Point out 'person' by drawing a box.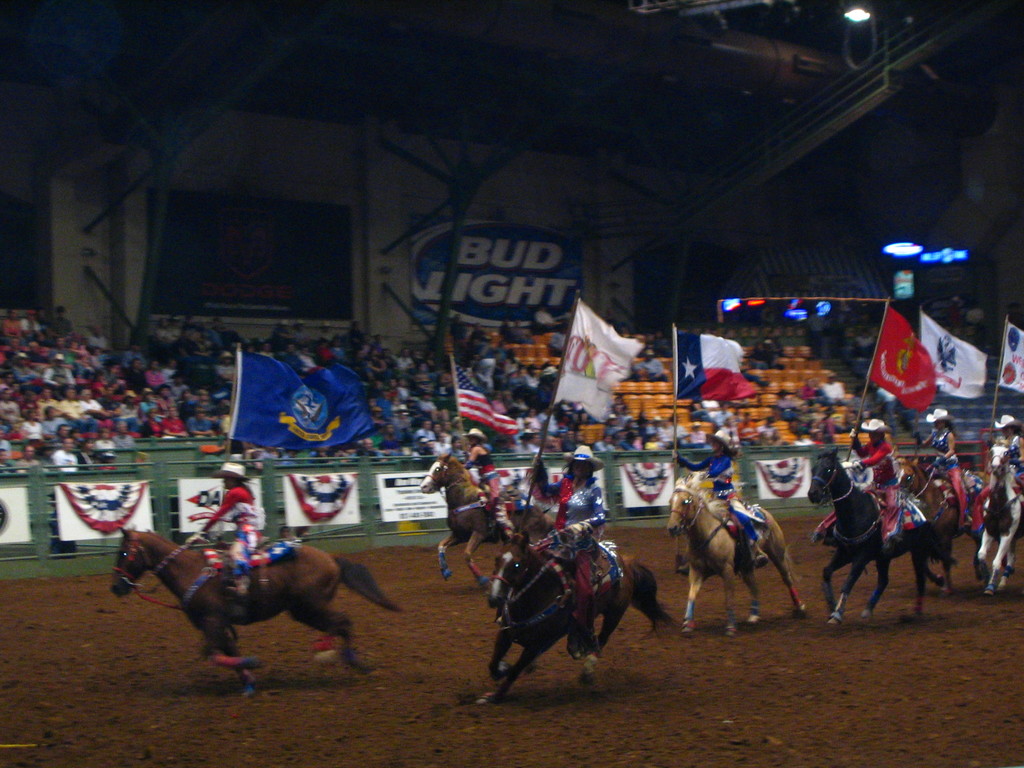
<bbox>966, 416, 1023, 535</bbox>.
